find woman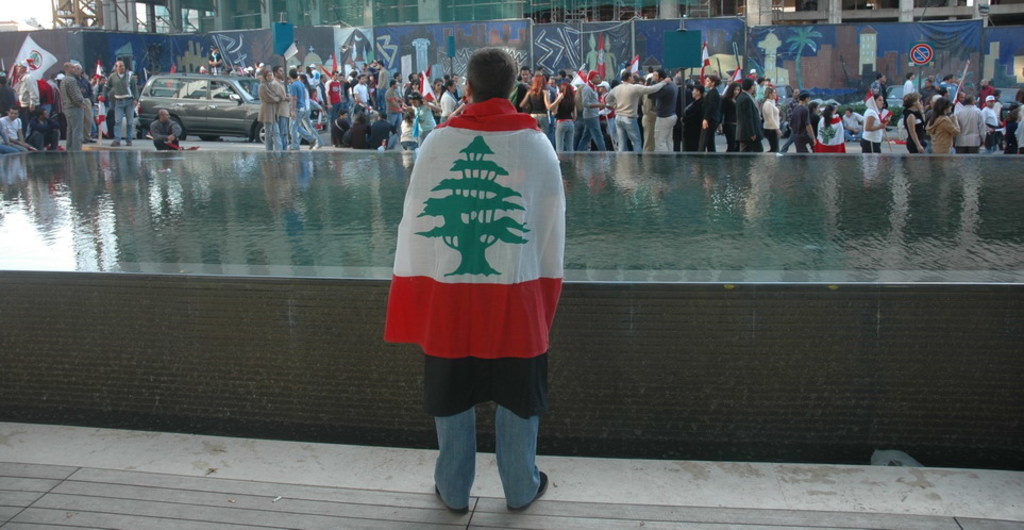
box(438, 80, 459, 129)
